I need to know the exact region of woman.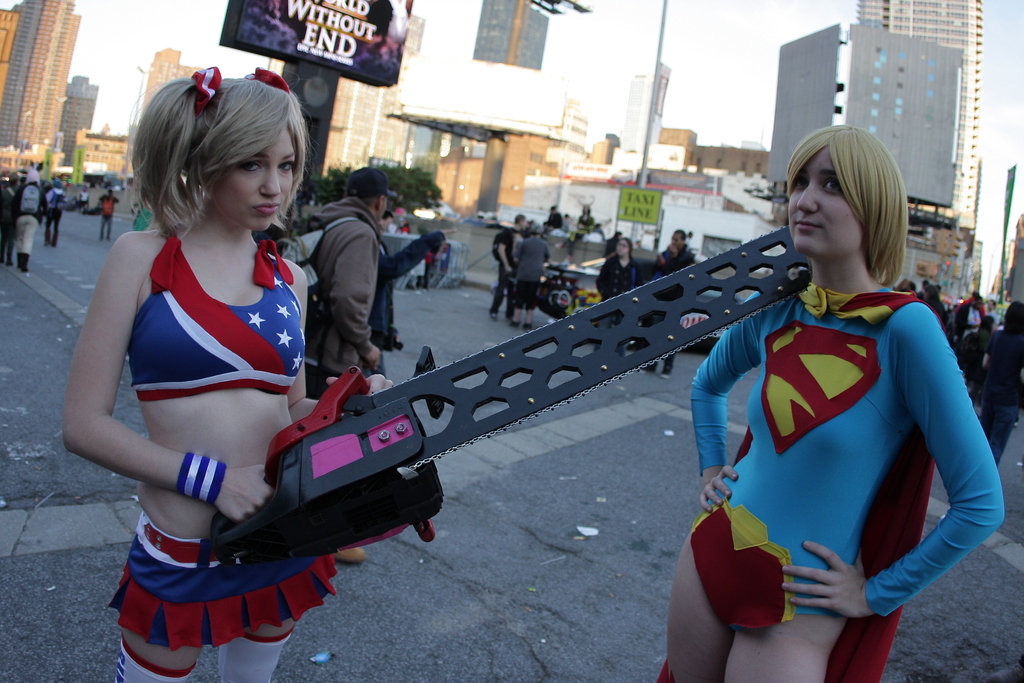
Region: [13,169,41,280].
